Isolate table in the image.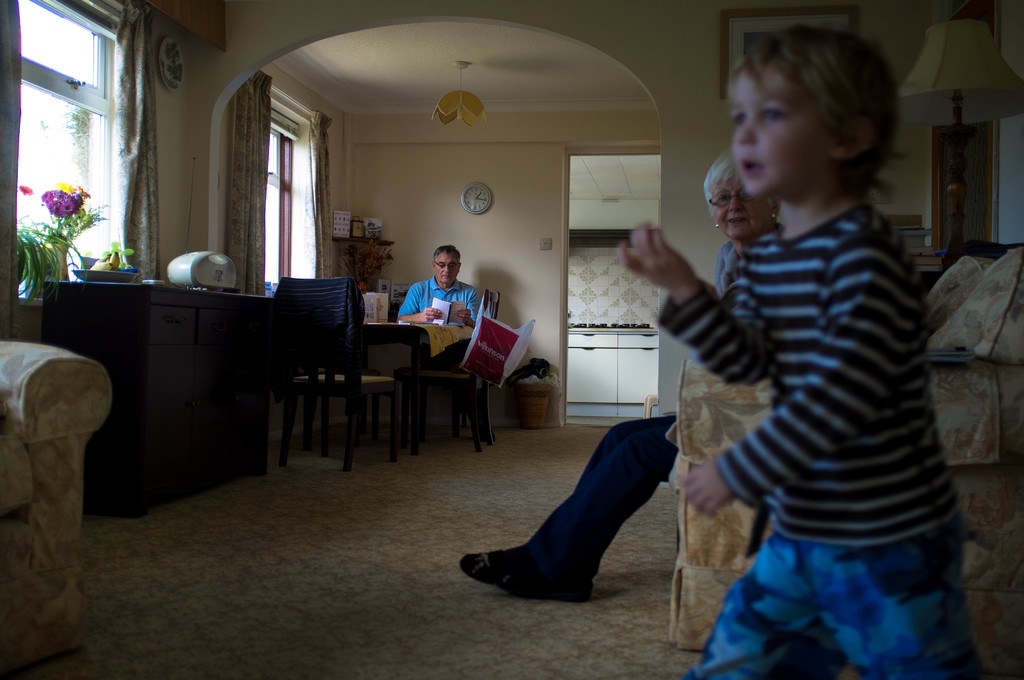
Isolated region: <box>358,322,479,439</box>.
